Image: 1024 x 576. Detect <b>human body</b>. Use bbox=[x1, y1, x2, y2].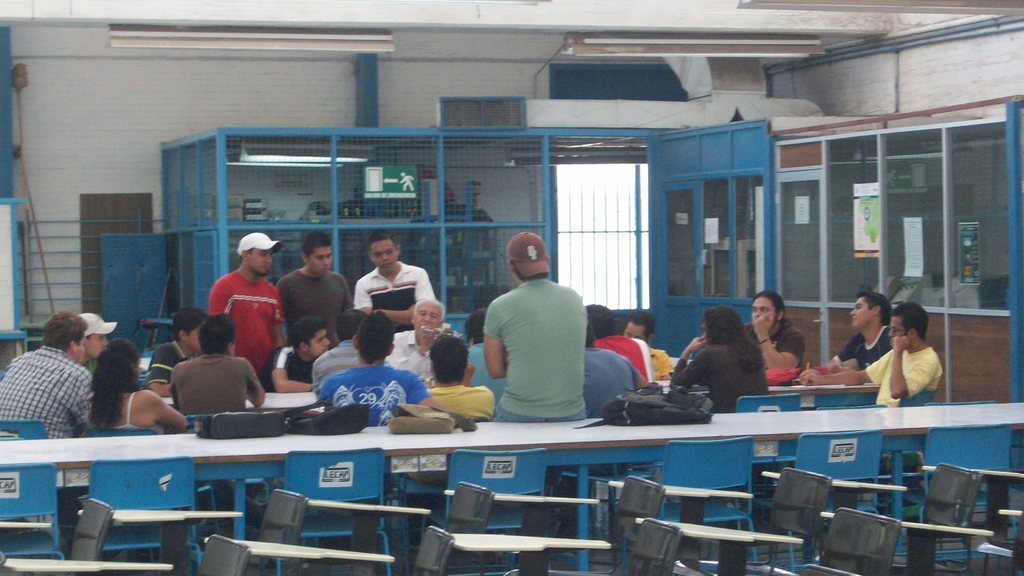
bbox=[483, 276, 589, 424].
